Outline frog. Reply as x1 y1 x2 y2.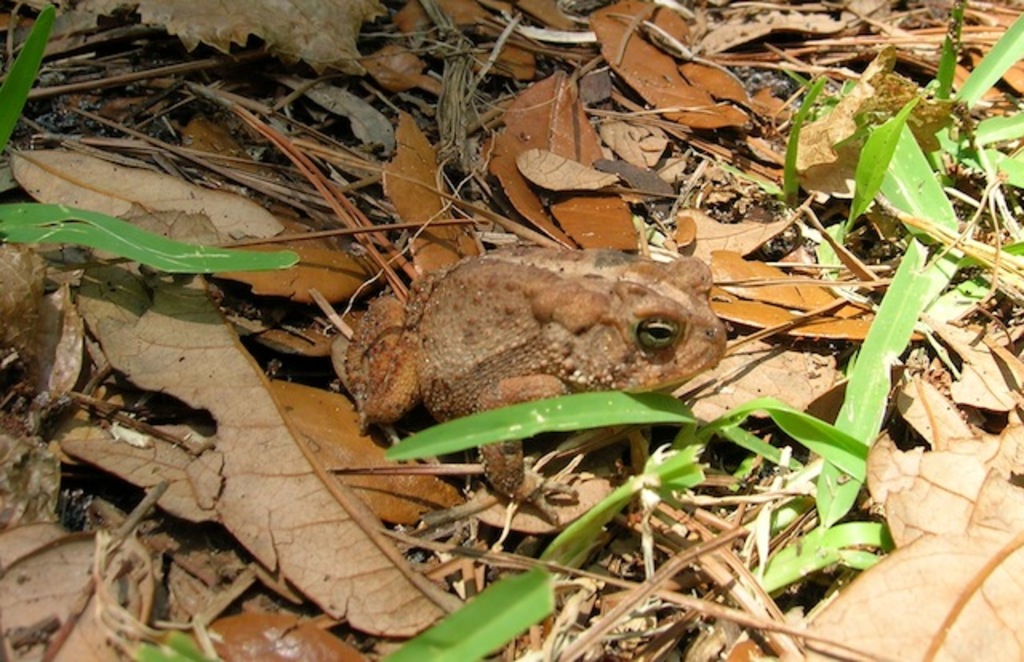
342 245 726 526.
